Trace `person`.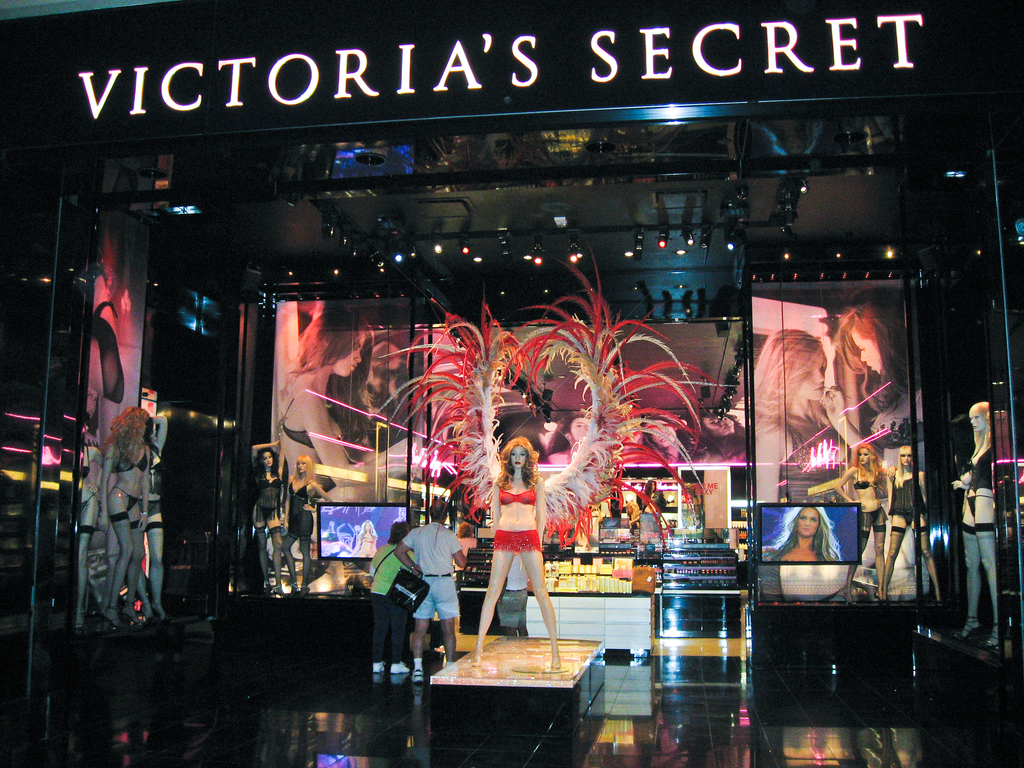
Traced to bbox=(285, 452, 326, 593).
